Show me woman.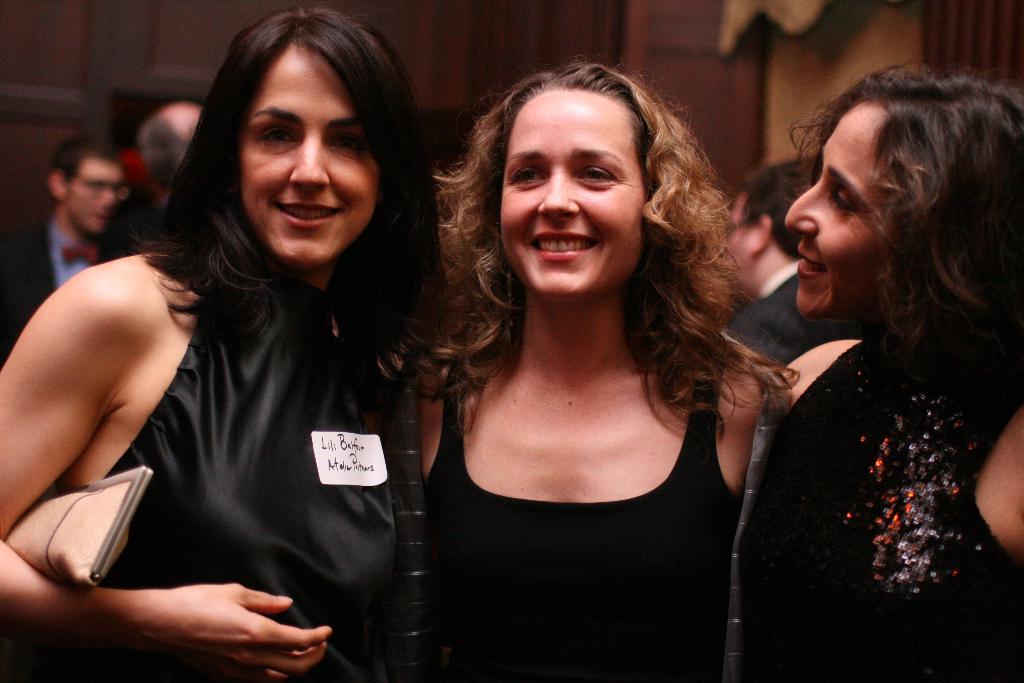
woman is here: pyautogui.locateOnScreen(0, 7, 439, 682).
